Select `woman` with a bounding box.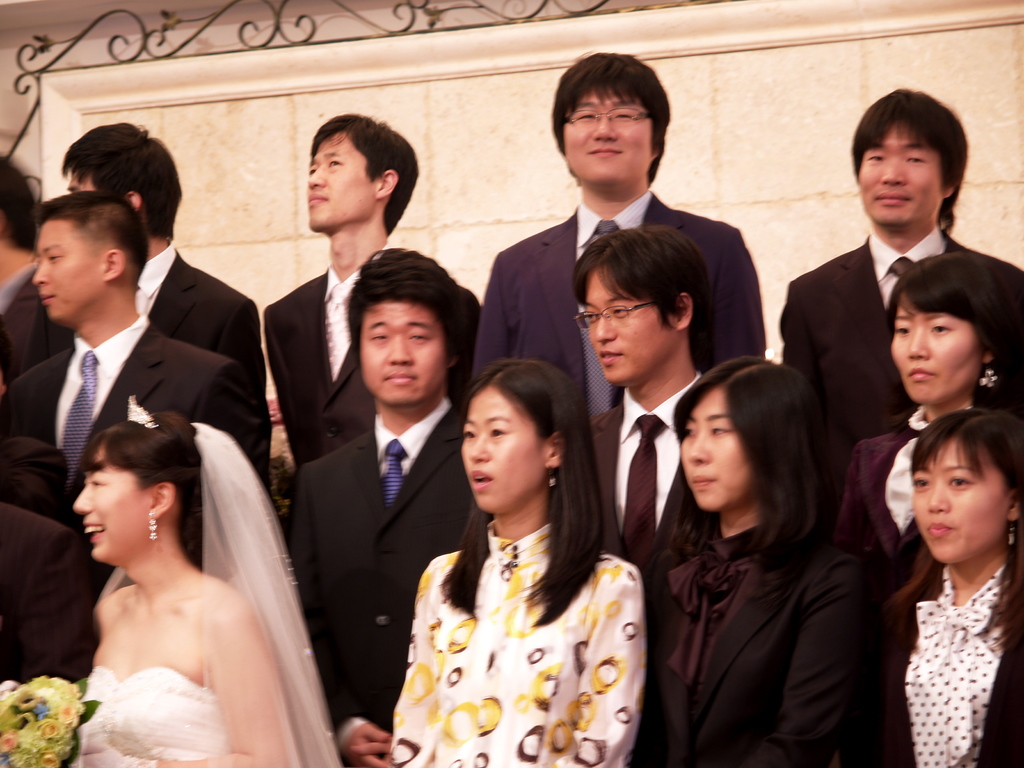
16 385 356 757.
